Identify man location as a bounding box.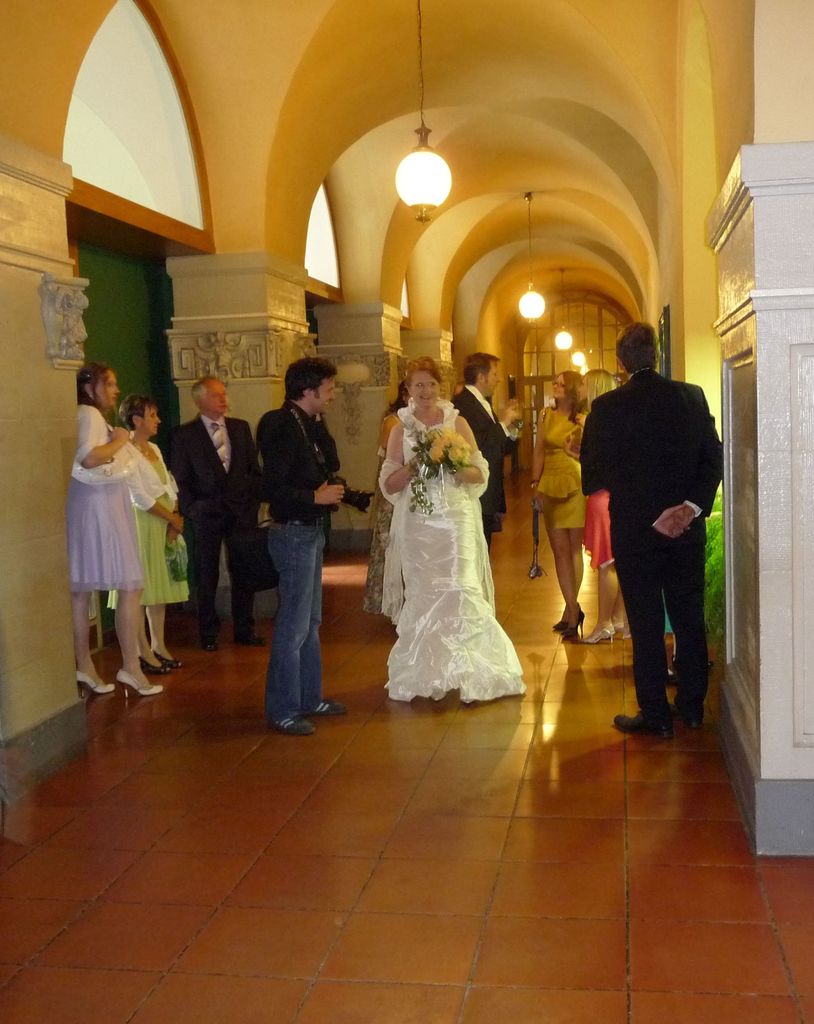
bbox(259, 356, 344, 735).
